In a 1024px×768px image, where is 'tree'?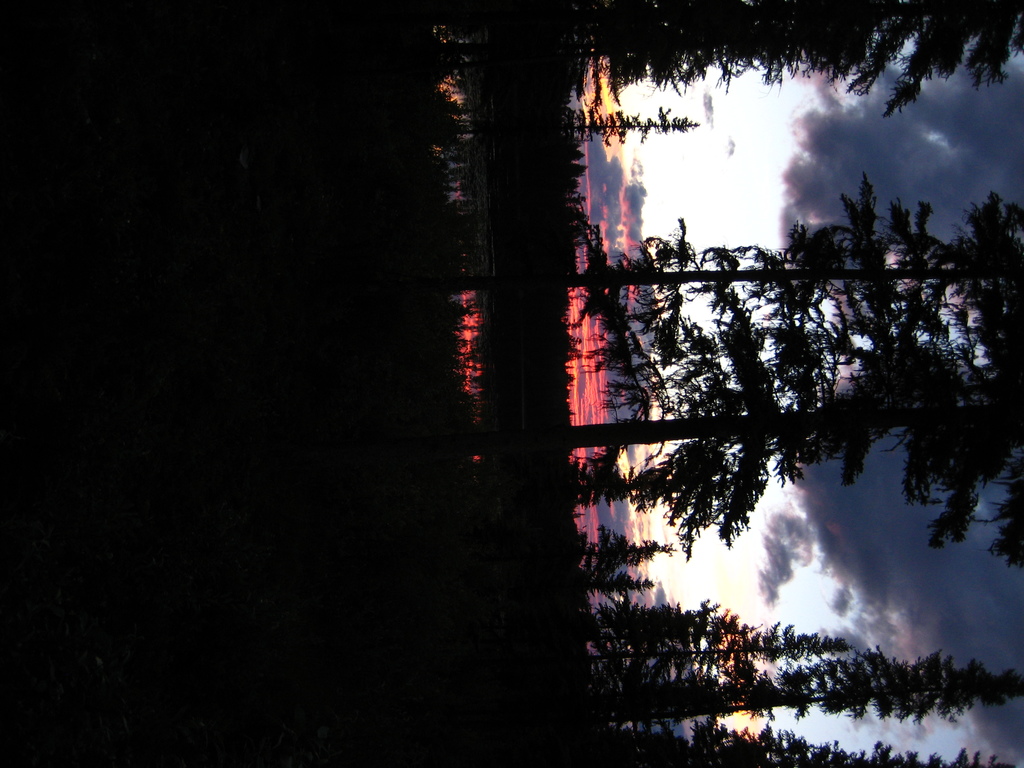
(left=572, top=520, right=677, bottom=584).
